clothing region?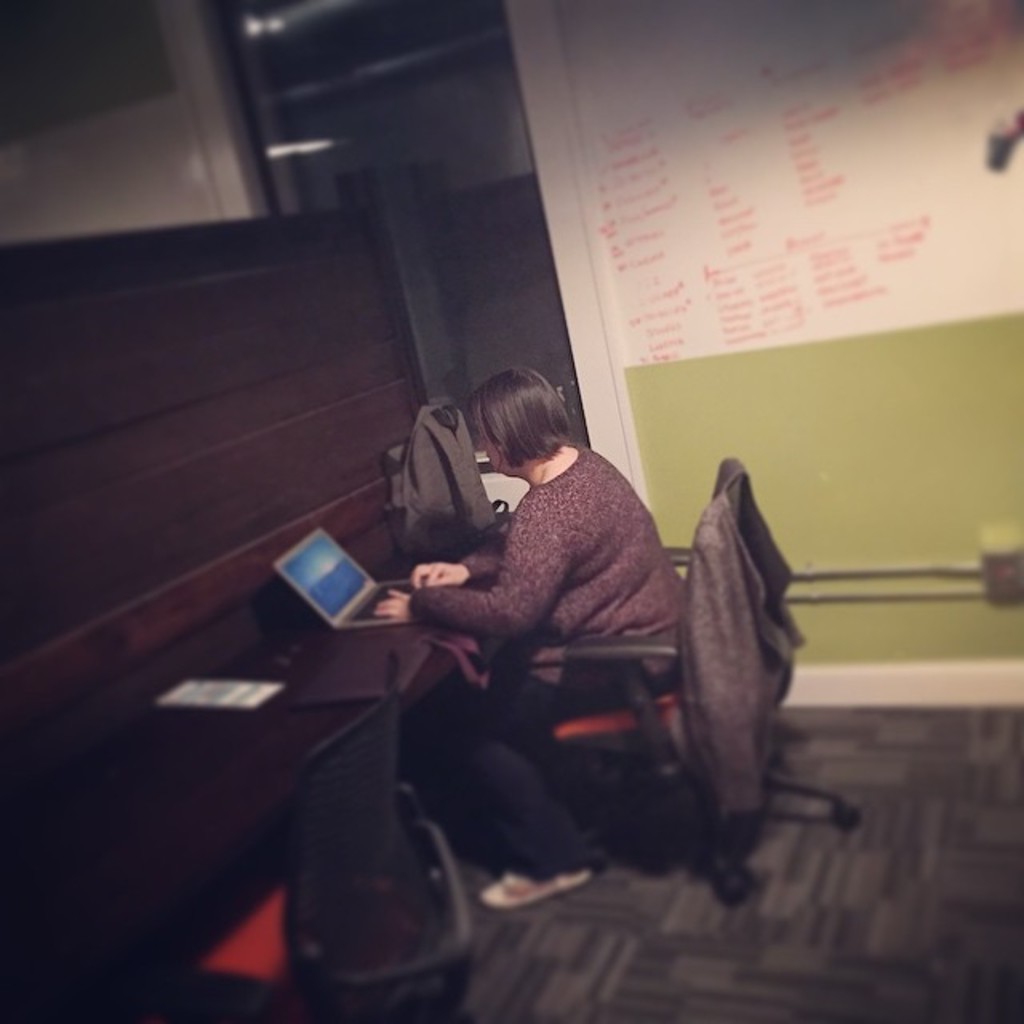
detection(360, 392, 720, 874)
